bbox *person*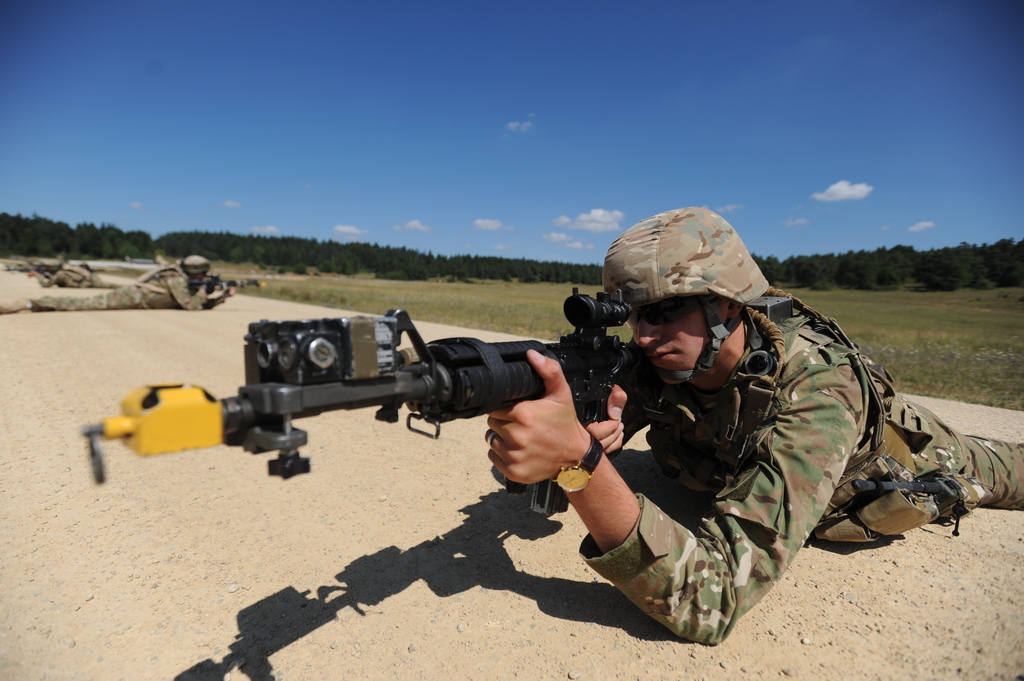
rect(0, 255, 237, 314)
